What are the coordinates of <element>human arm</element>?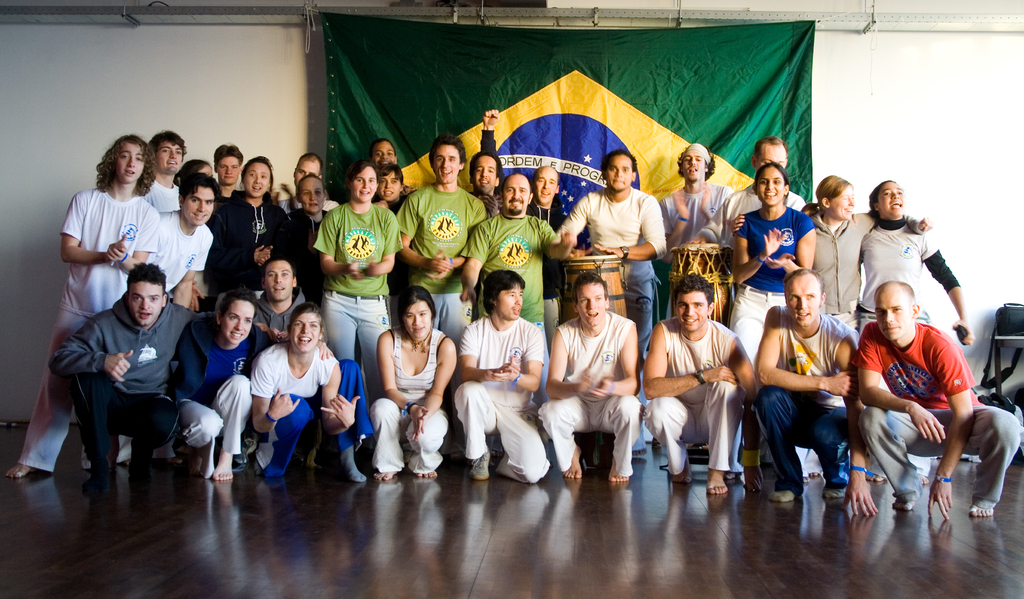
l=758, t=307, r=849, b=396.
